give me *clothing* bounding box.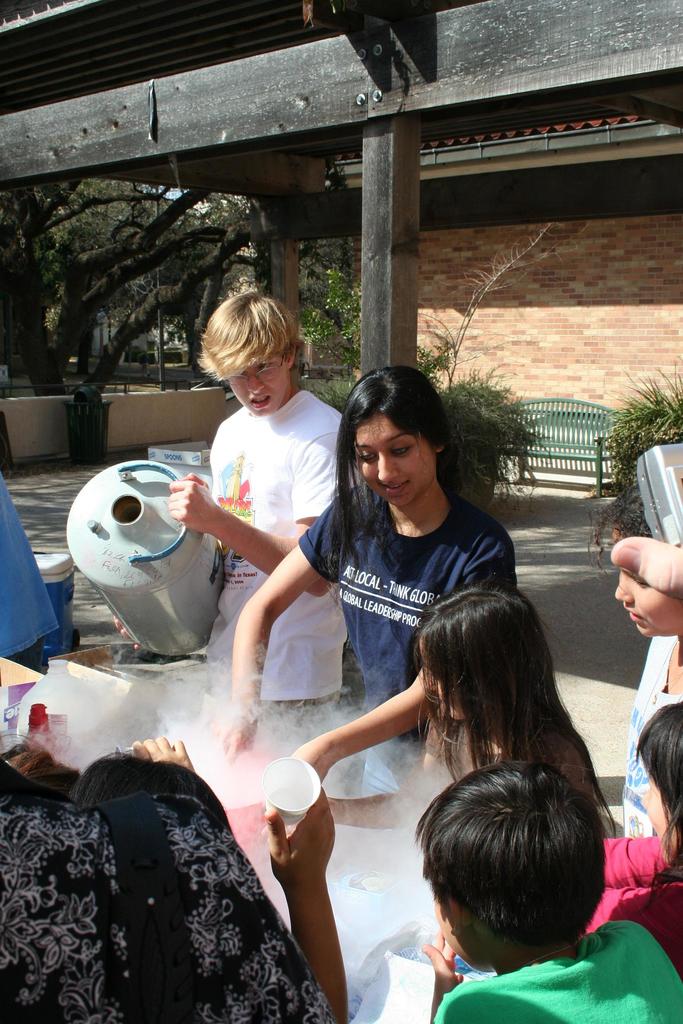
select_region(620, 622, 682, 839).
